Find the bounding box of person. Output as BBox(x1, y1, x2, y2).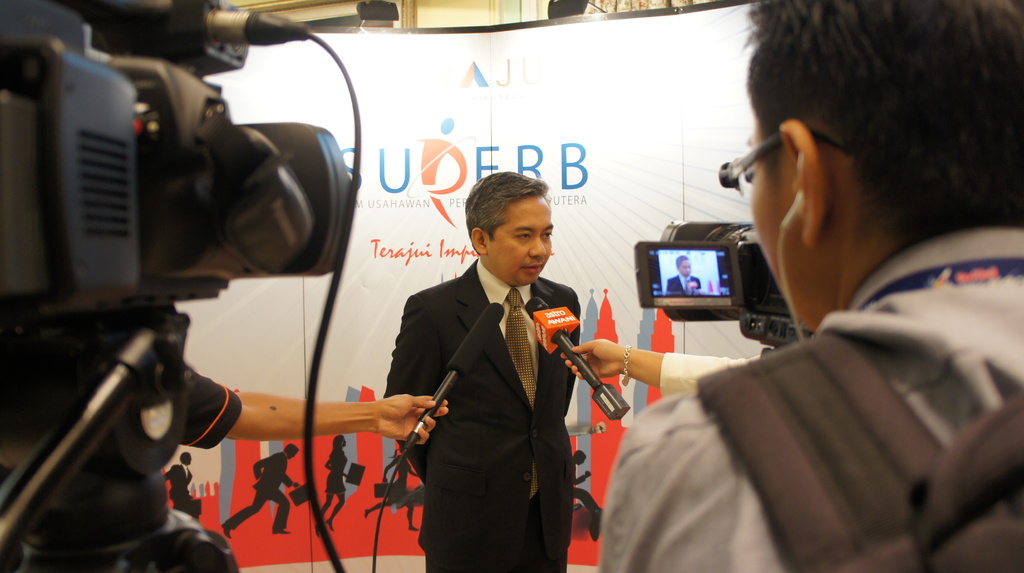
BBox(665, 253, 699, 291).
